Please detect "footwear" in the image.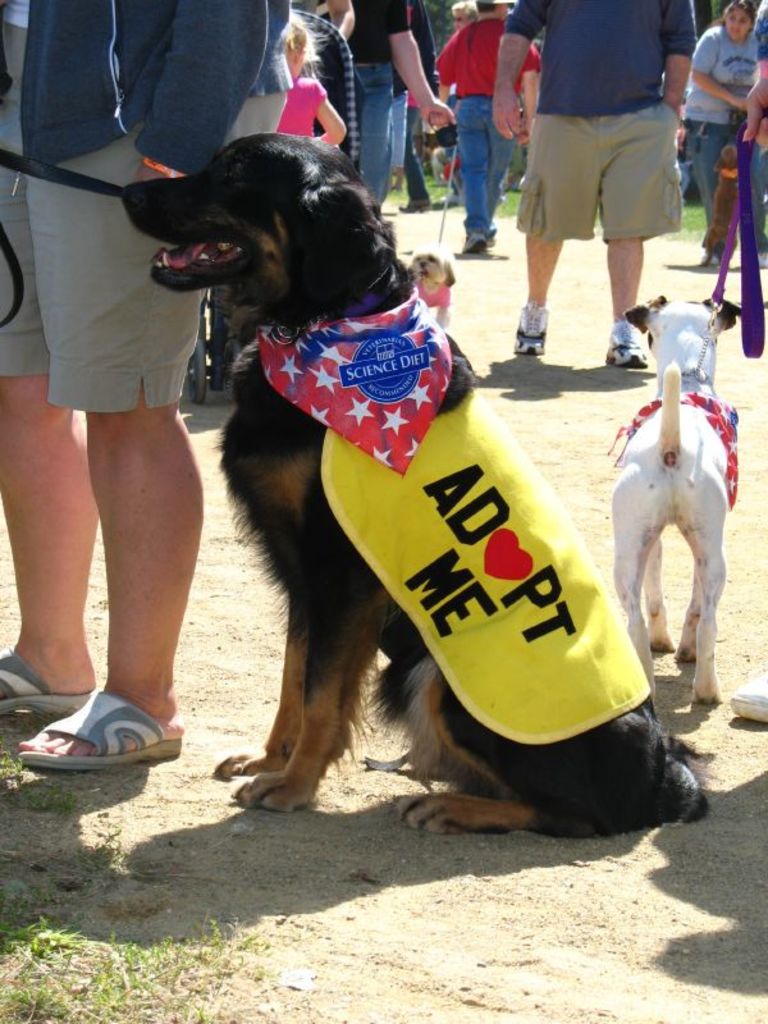
pyautogui.locateOnScreen(18, 684, 188, 768).
